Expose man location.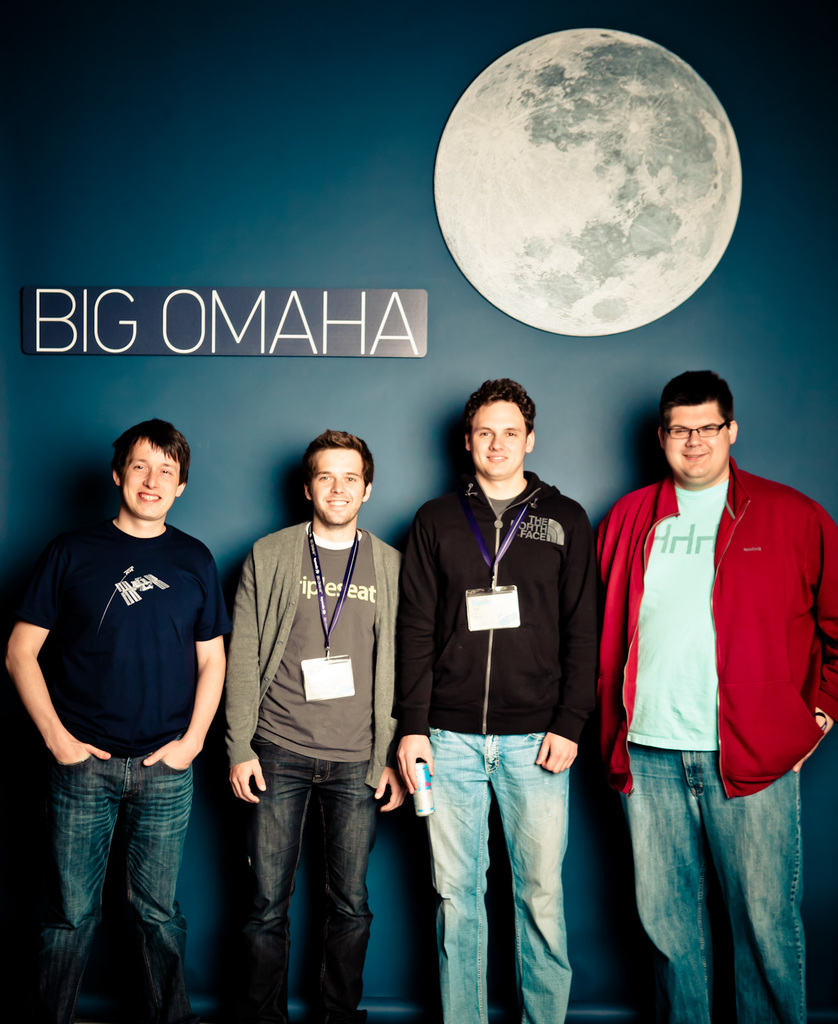
Exposed at x1=220 y1=426 x2=411 y2=1021.
